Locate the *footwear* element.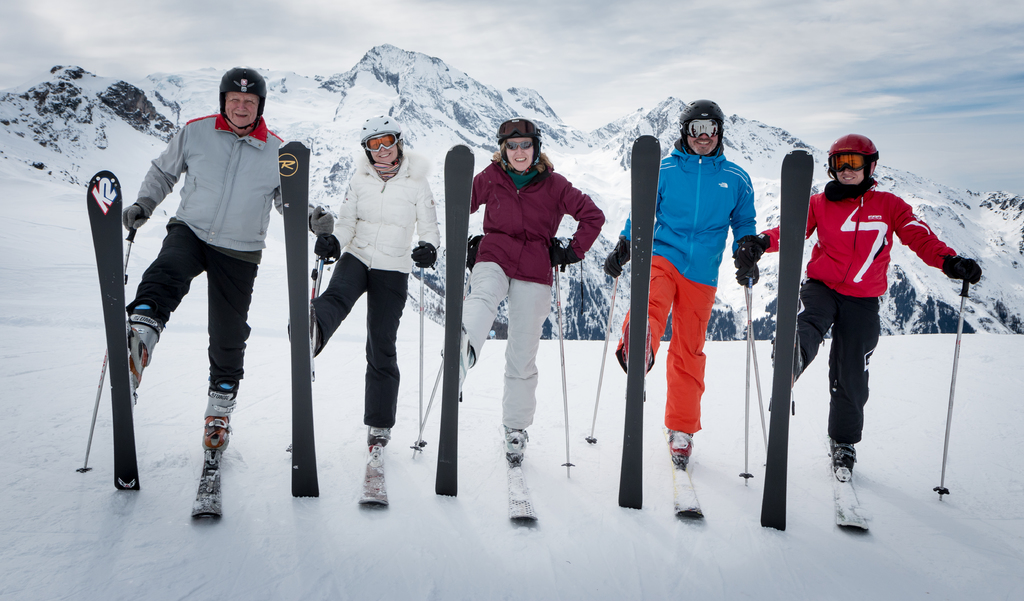
Element bbox: 125:309:152:391.
